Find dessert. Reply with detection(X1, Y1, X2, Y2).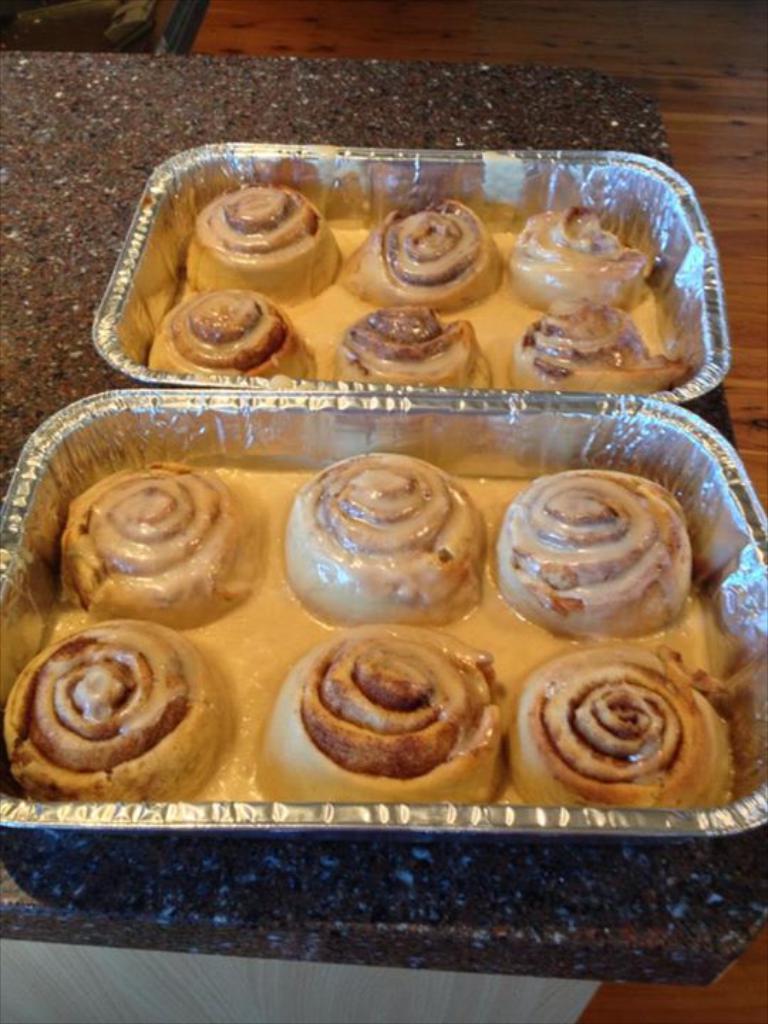
detection(481, 469, 710, 664).
